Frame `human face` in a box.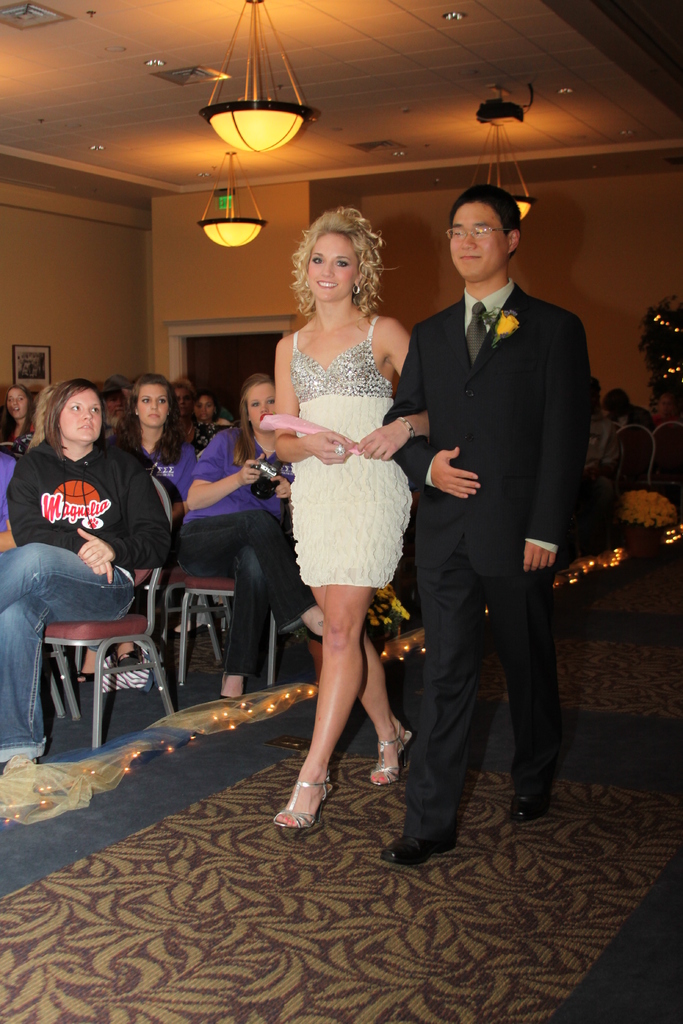
{"x1": 6, "y1": 385, "x2": 28, "y2": 424}.
